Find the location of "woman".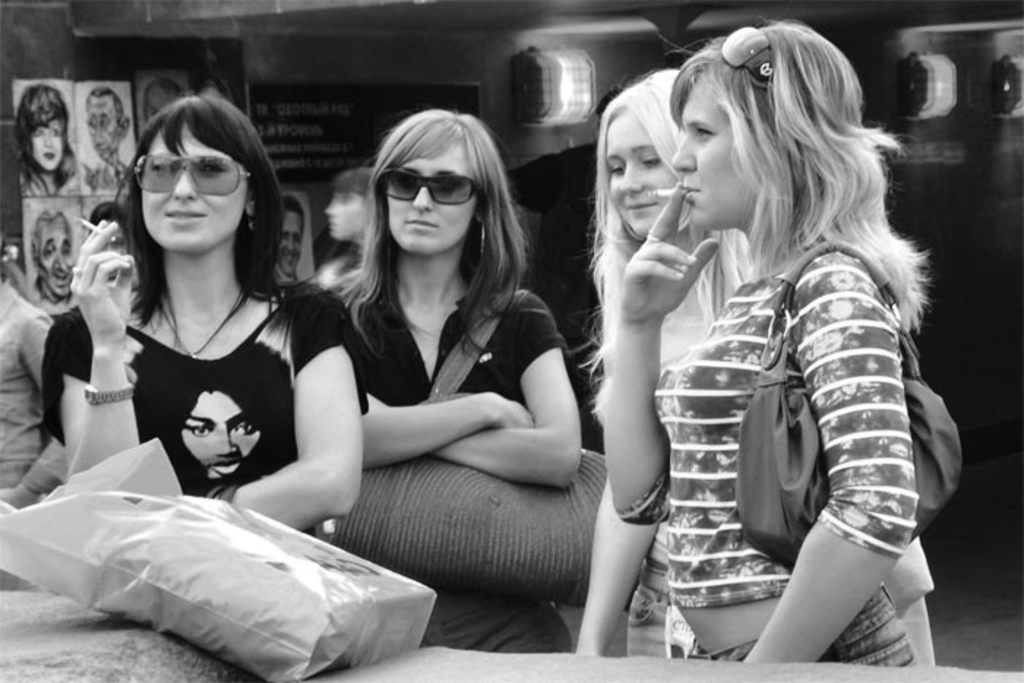
Location: pyautogui.locateOnScreen(42, 92, 363, 534).
